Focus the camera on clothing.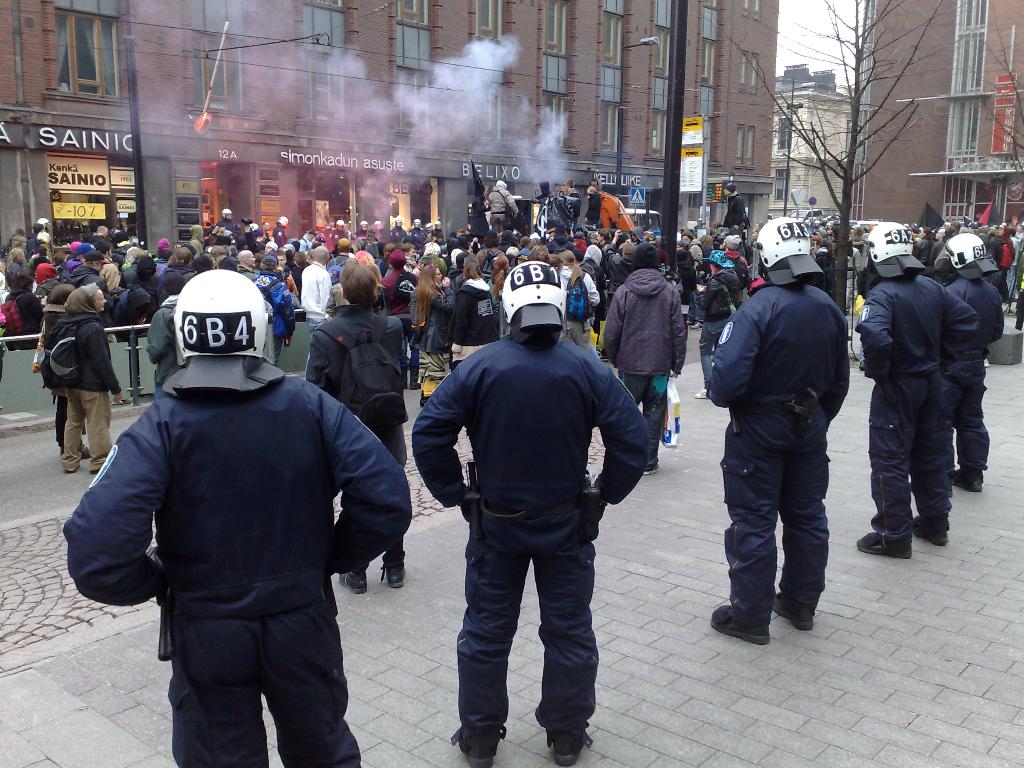
Focus region: [317,303,434,586].
